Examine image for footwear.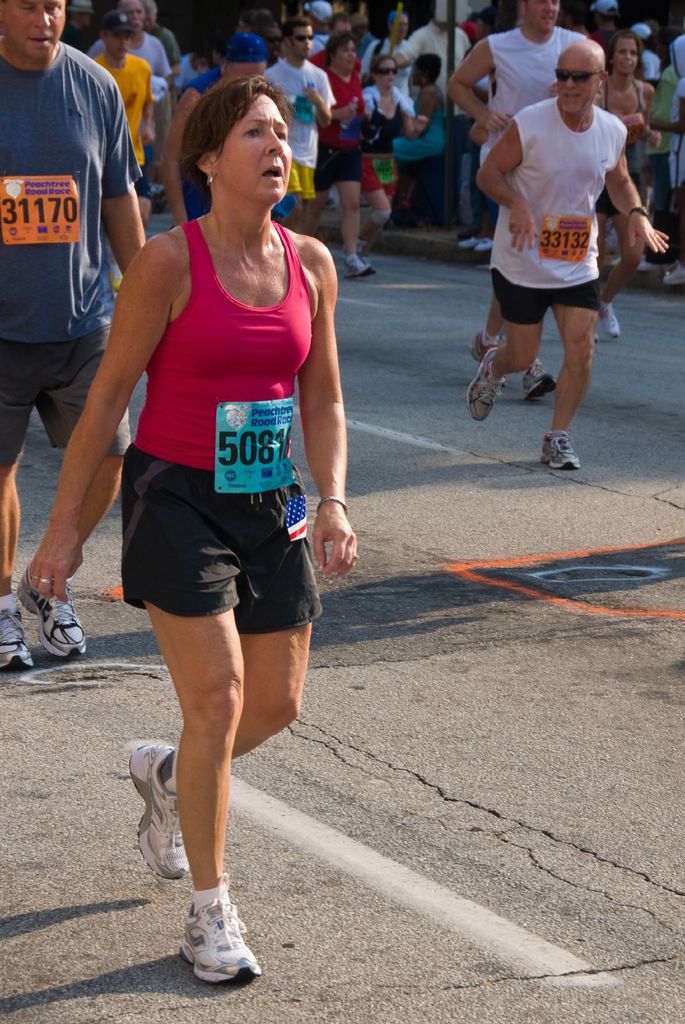
Examination result: bbox(599, 300, 622, 338).
